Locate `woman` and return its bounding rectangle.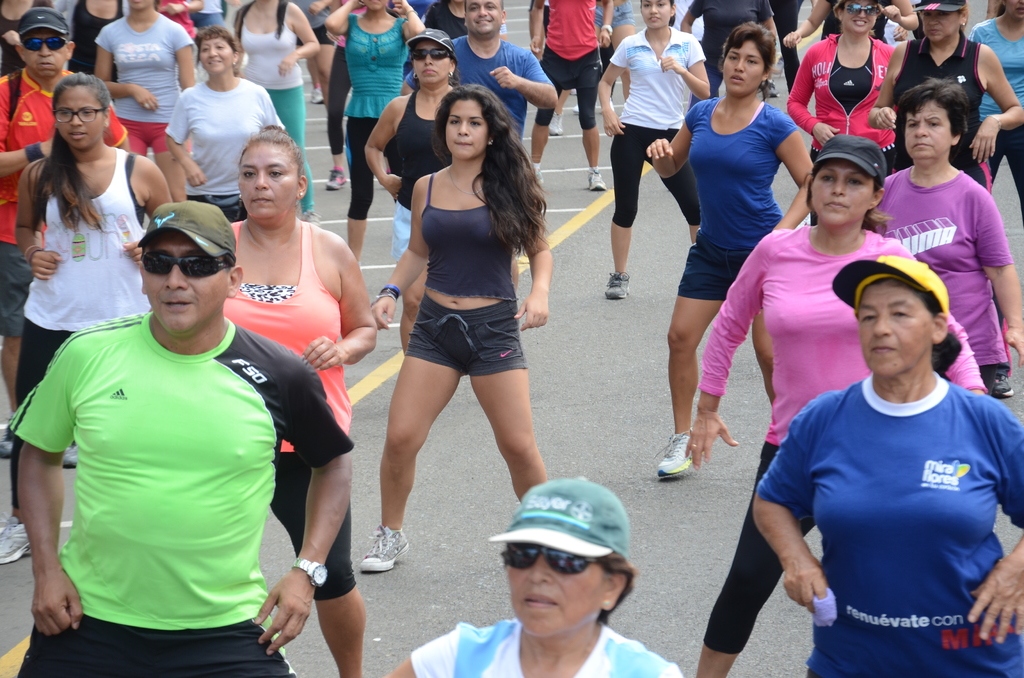
crop(223, 0, 320, 224).
